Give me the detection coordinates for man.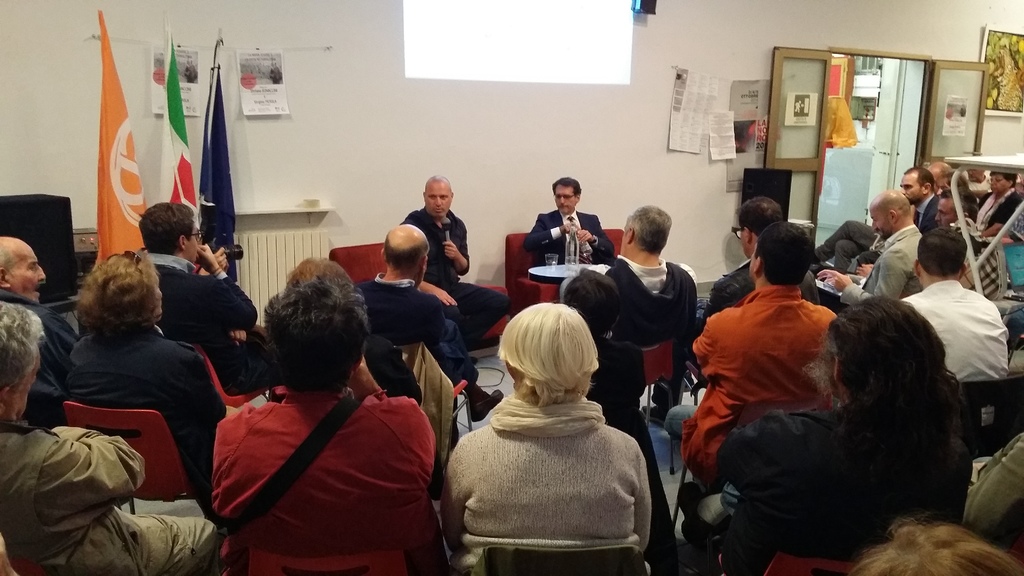
box=[389, 164, 514, 326].
